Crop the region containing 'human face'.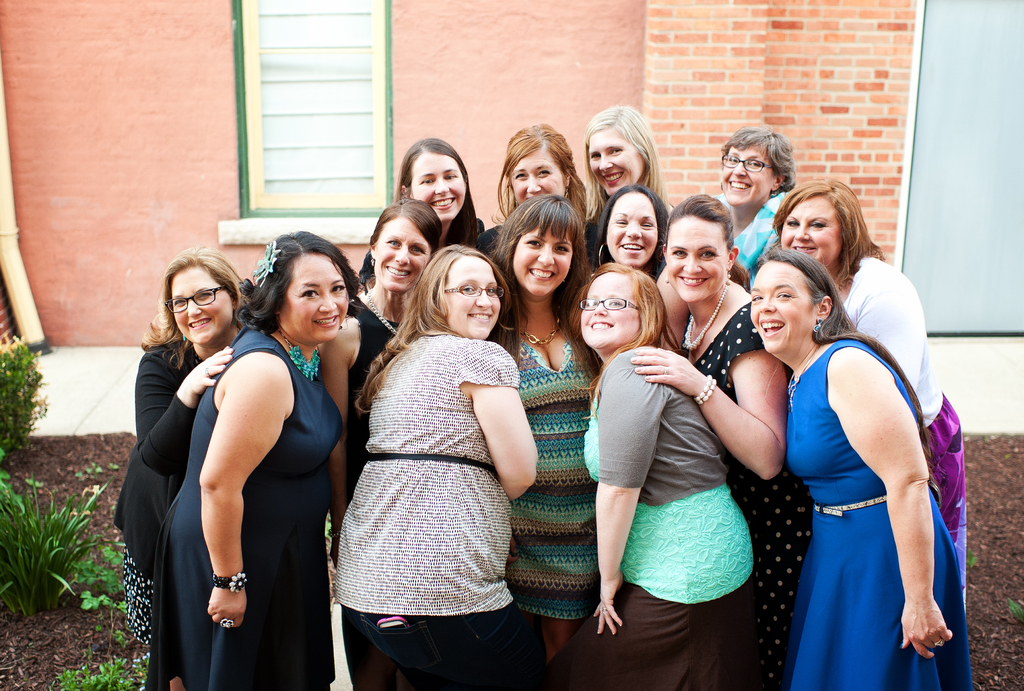
Crop region: [516, 225, 573, 290].
